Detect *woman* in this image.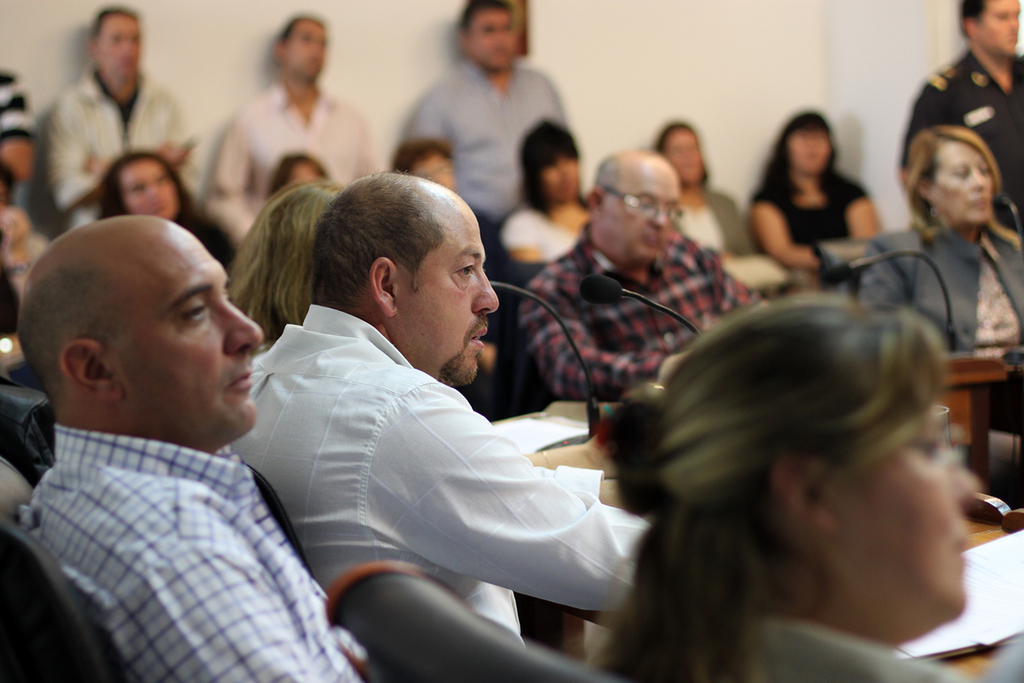
Detection: detection(652, 117, 764, 273).
